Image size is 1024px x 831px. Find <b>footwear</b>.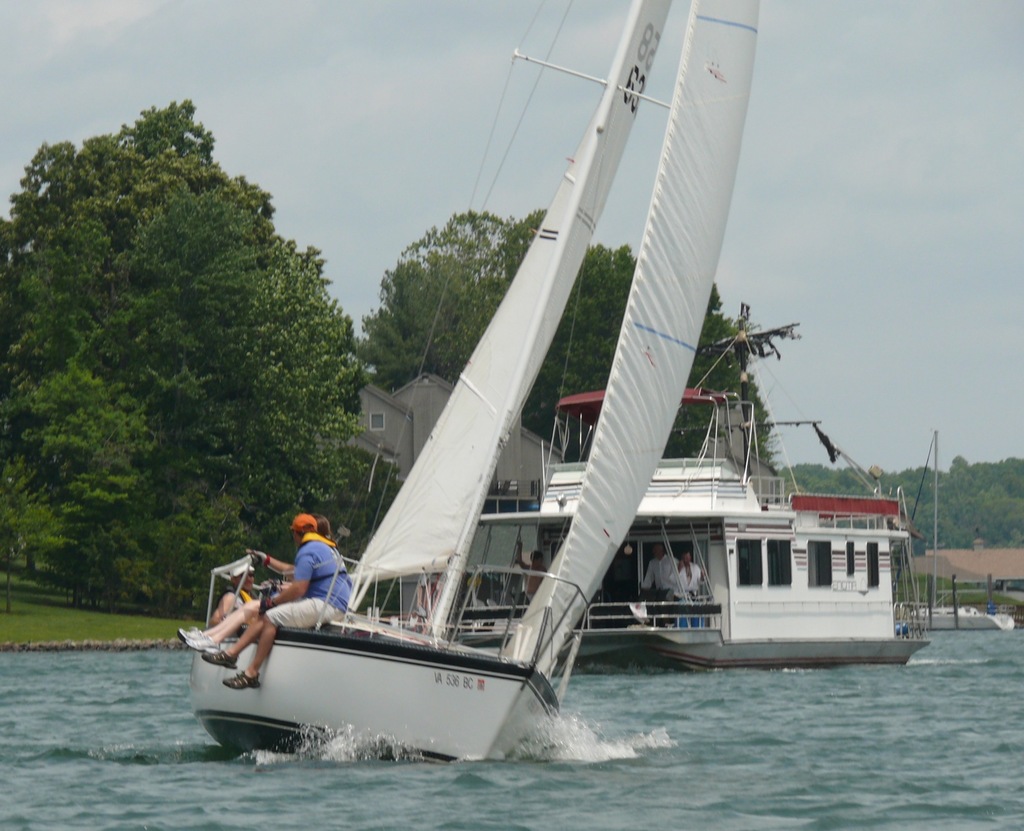
[left=200, top=653, right=234, bottom=667].
